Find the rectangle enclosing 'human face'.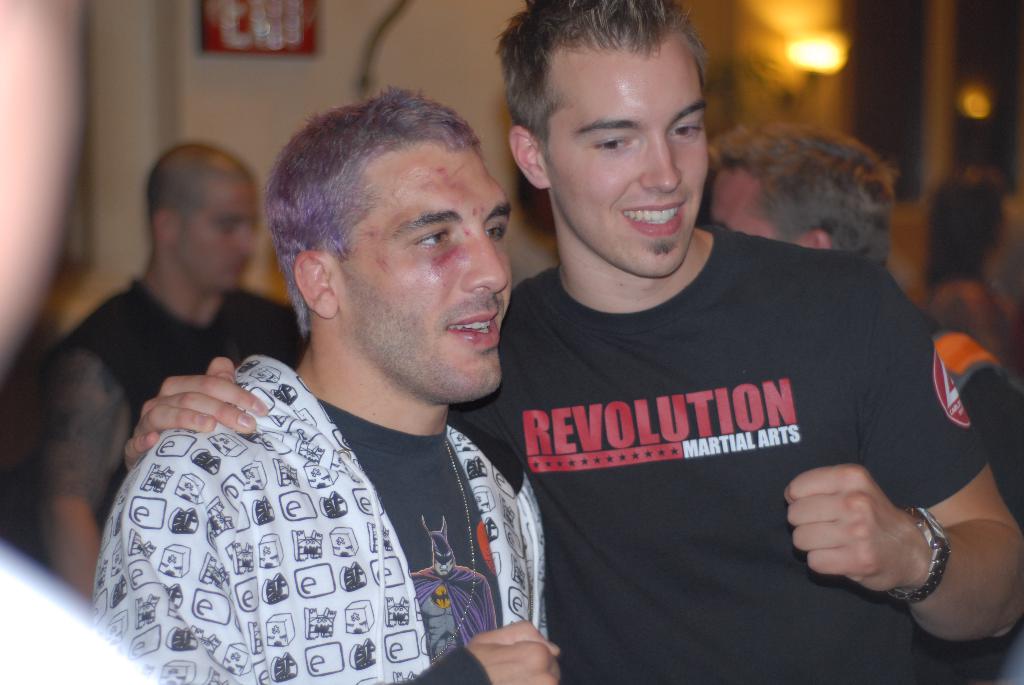
rect(179, 176, 256, 292).
